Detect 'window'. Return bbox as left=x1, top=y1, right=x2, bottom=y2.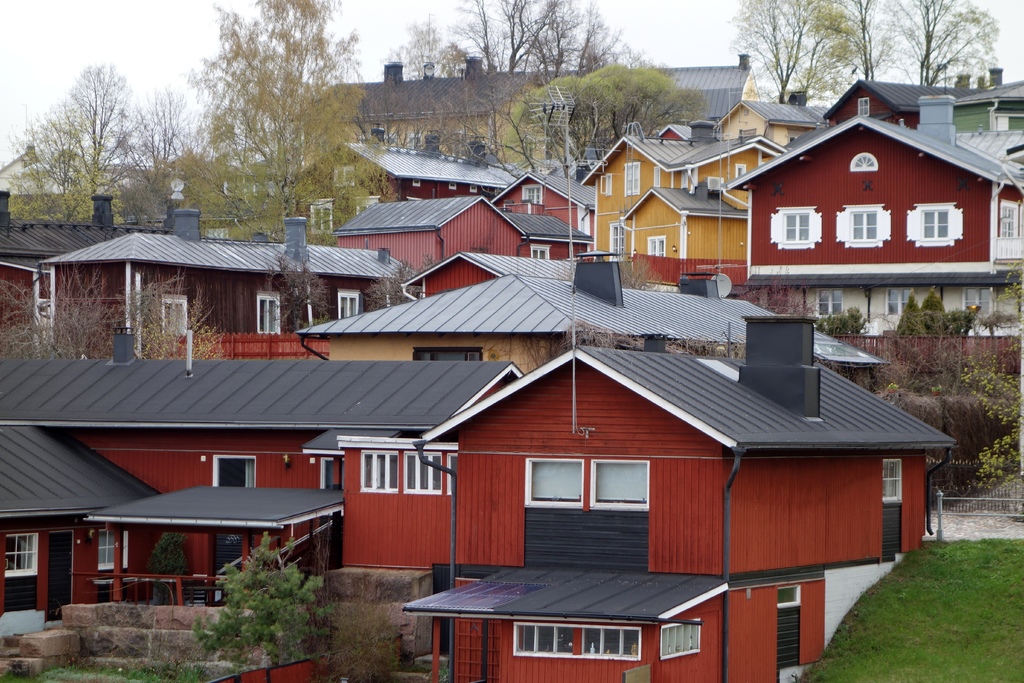
left=99, top=529, right=132, bottom=567.
